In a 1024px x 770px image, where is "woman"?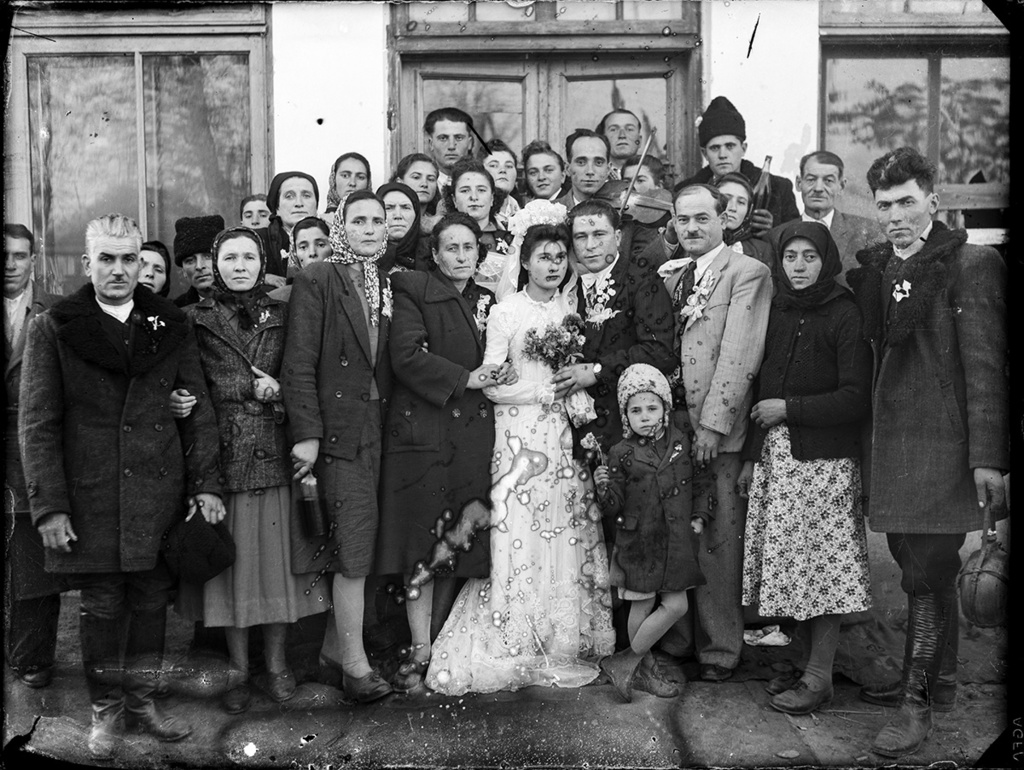
<box>437,225,609,696</box>.
